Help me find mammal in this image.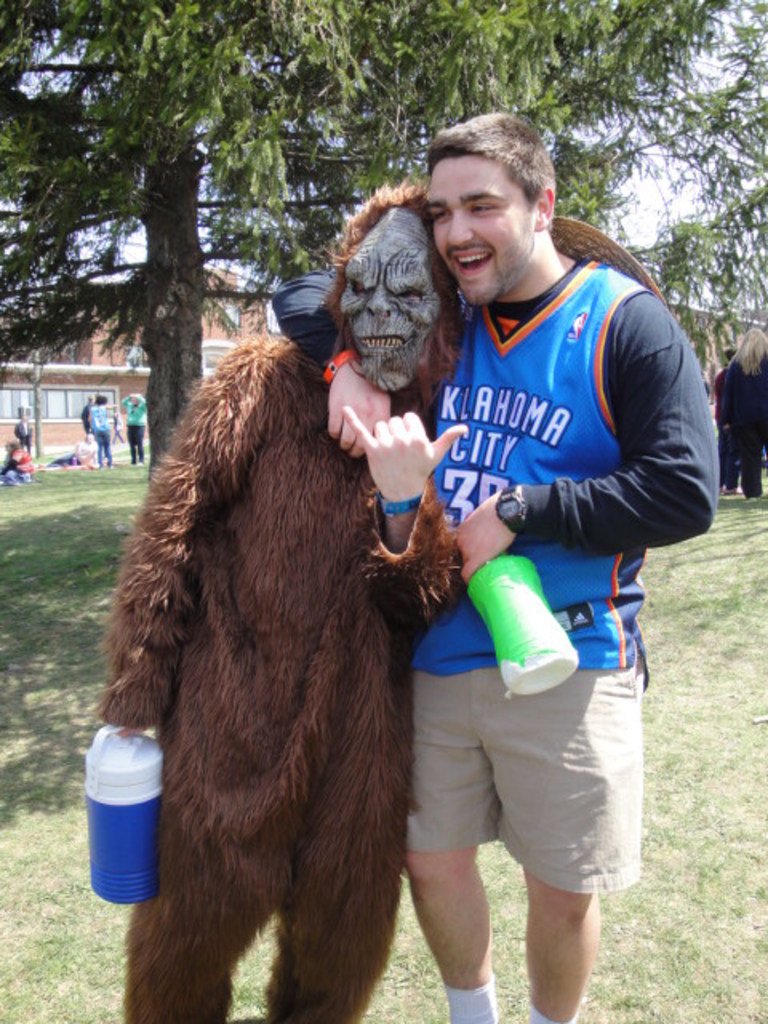
Found it: {"left": 90, "top": 395, "right": 112, "bottom": 474}.
